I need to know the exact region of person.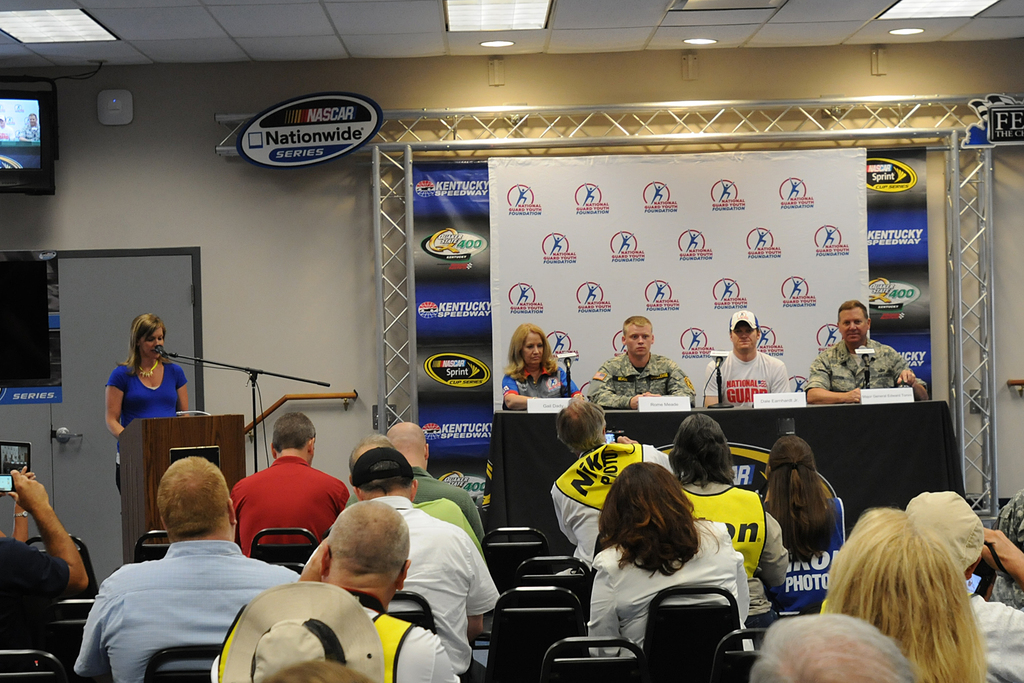
Region: bbox=(806, 302, 937, 402).
